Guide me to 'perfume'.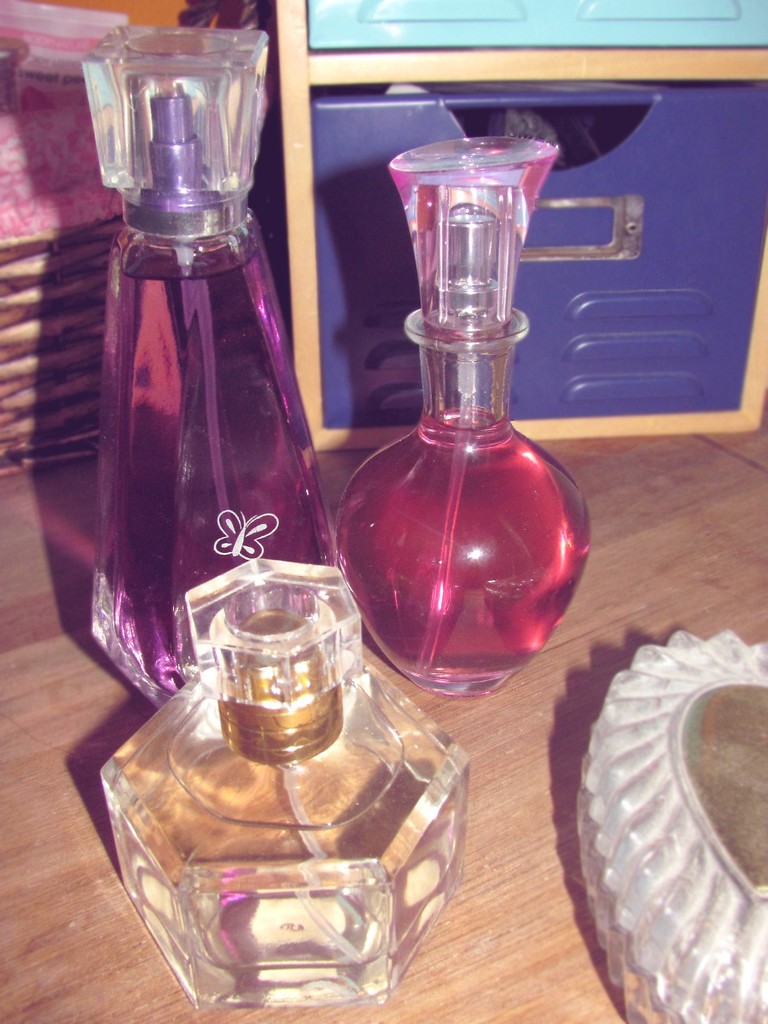
Guidance: <bbox>329, 127, 598, 706</bbox>.
